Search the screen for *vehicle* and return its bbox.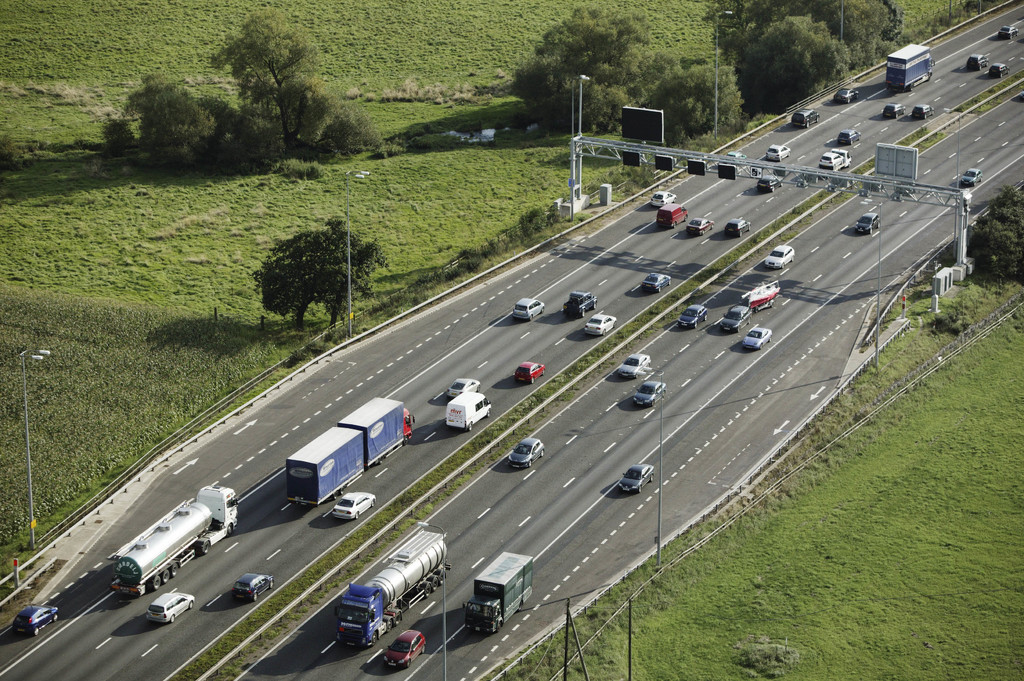
Found: [x1=620, y1=461, x2=658, y2=495].
